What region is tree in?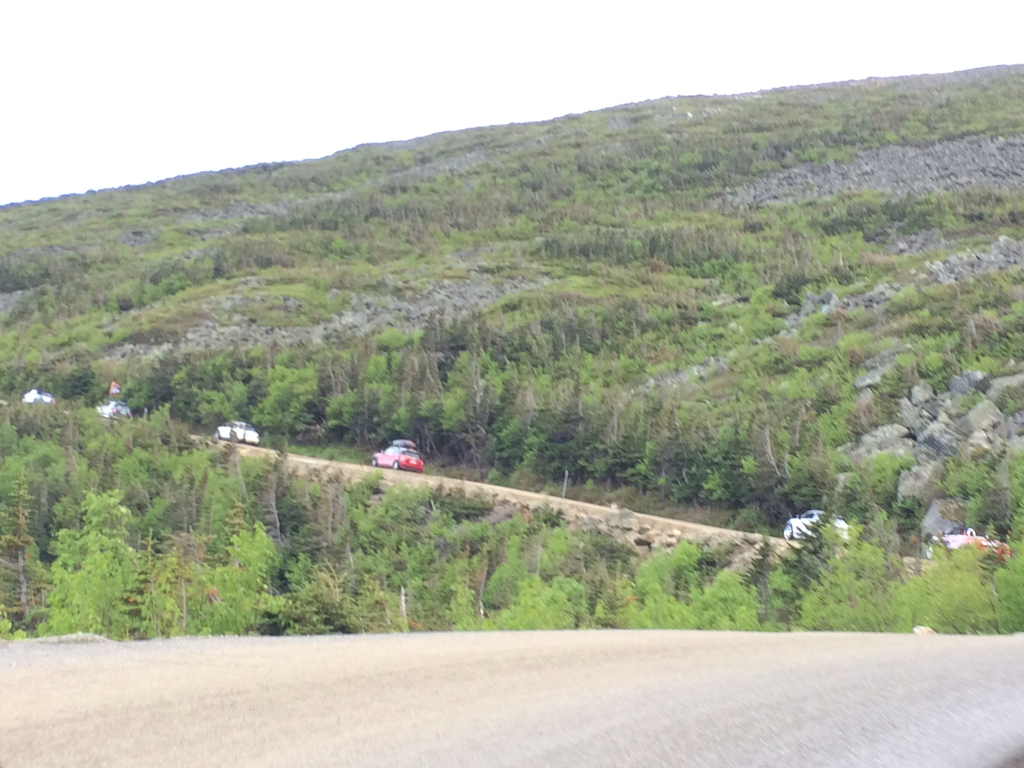
bbox(268, 470, 364, 630).
